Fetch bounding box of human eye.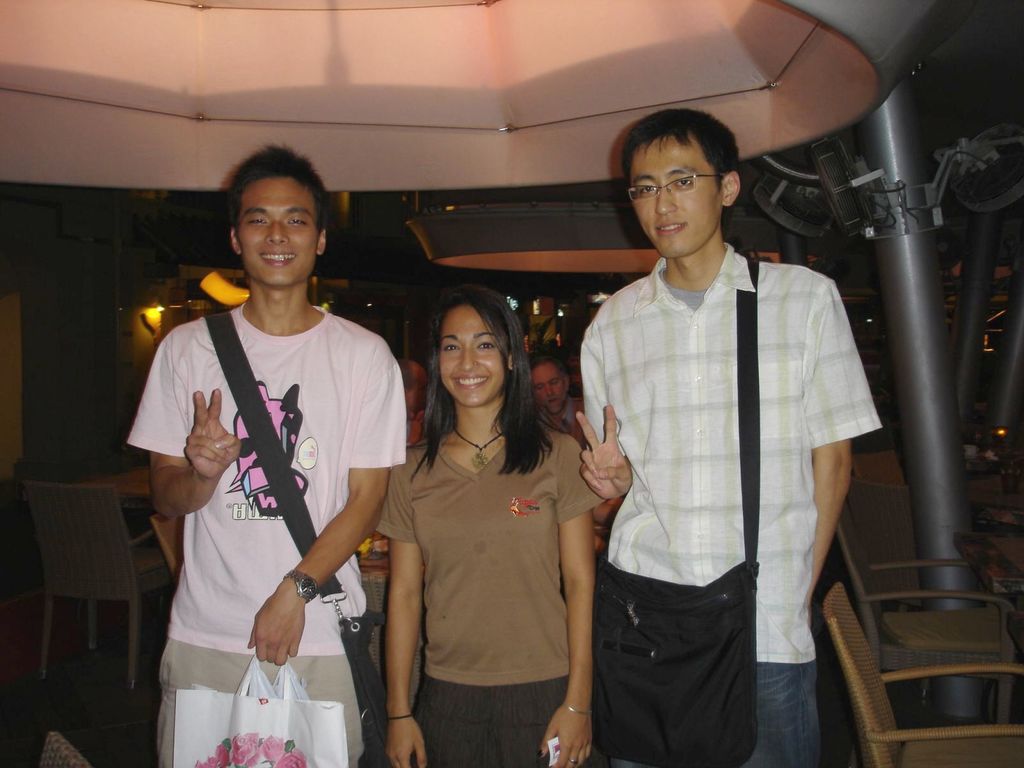
Bbox: box(669, 173, 694, 190).
